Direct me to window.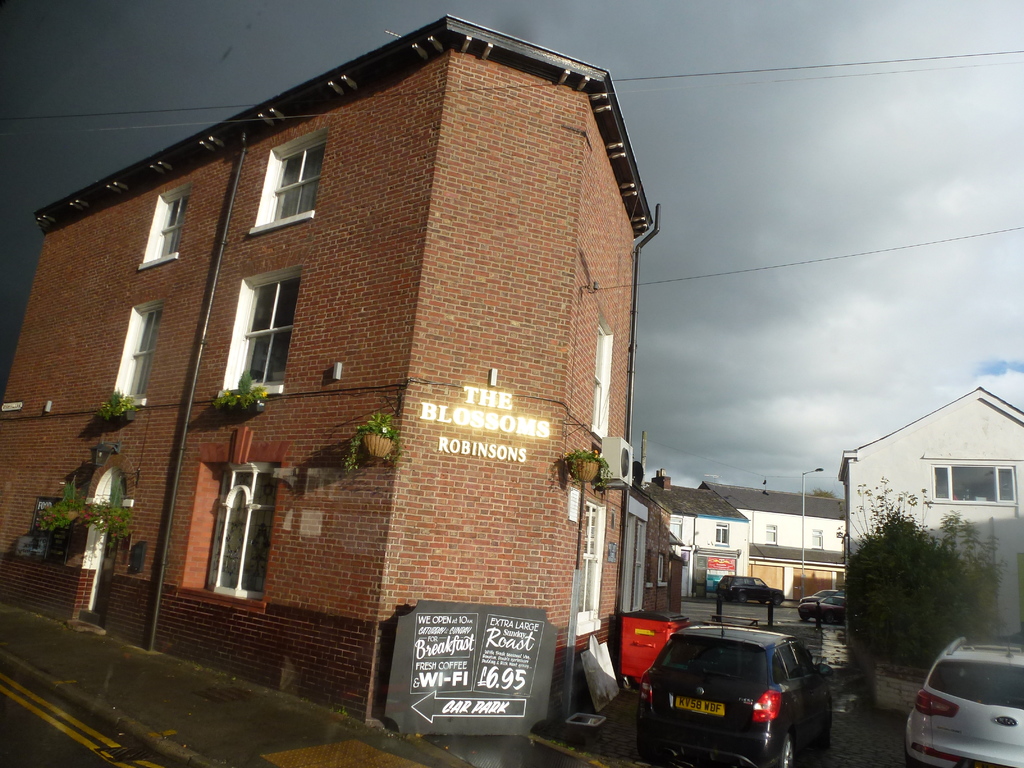
Direction: box(765, 526, 776, 542).
